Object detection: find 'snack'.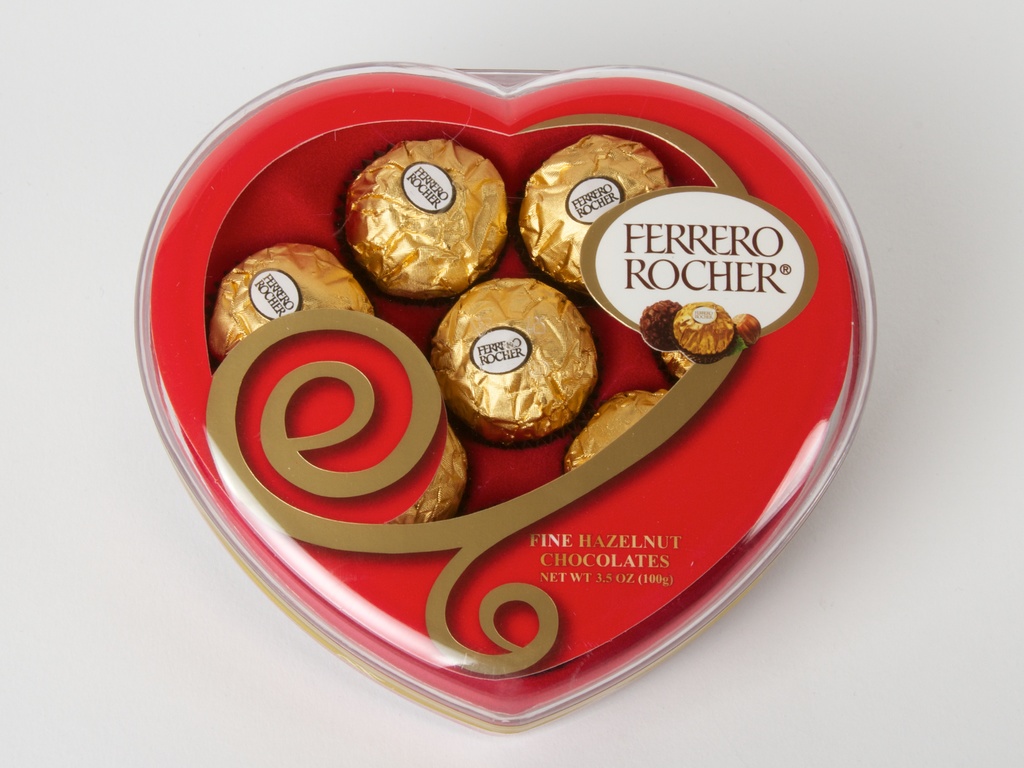
<bbox>566, 387, 670, 474</bbox>.
